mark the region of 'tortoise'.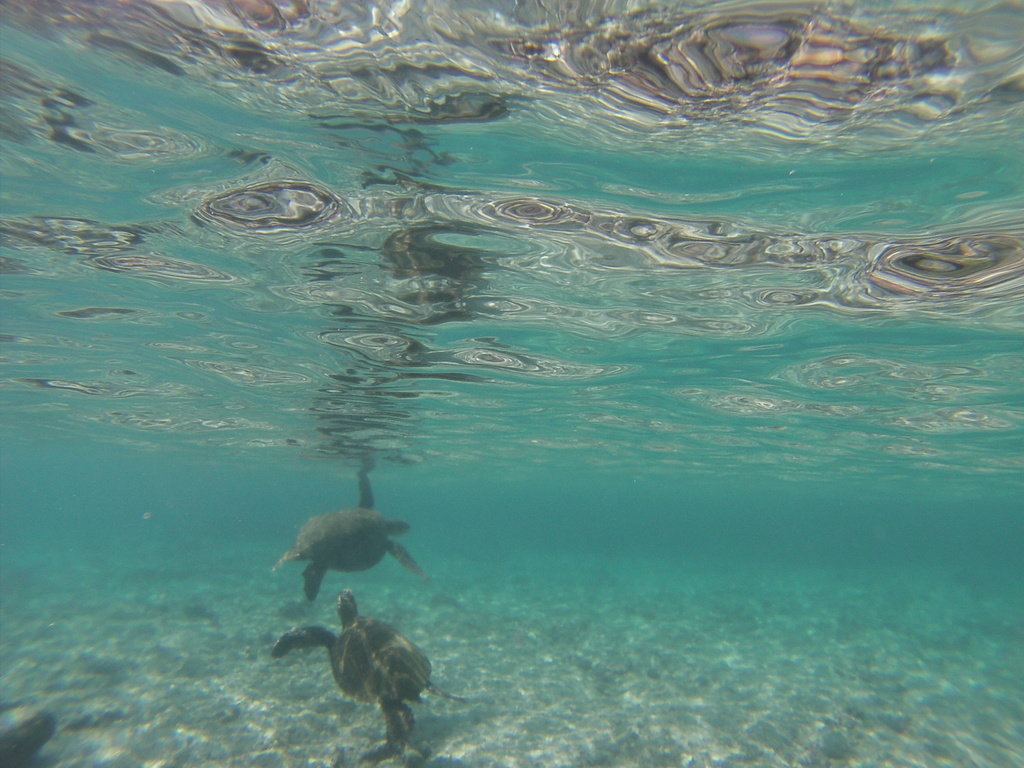
Region: detection(268, 586, 471, 748).
